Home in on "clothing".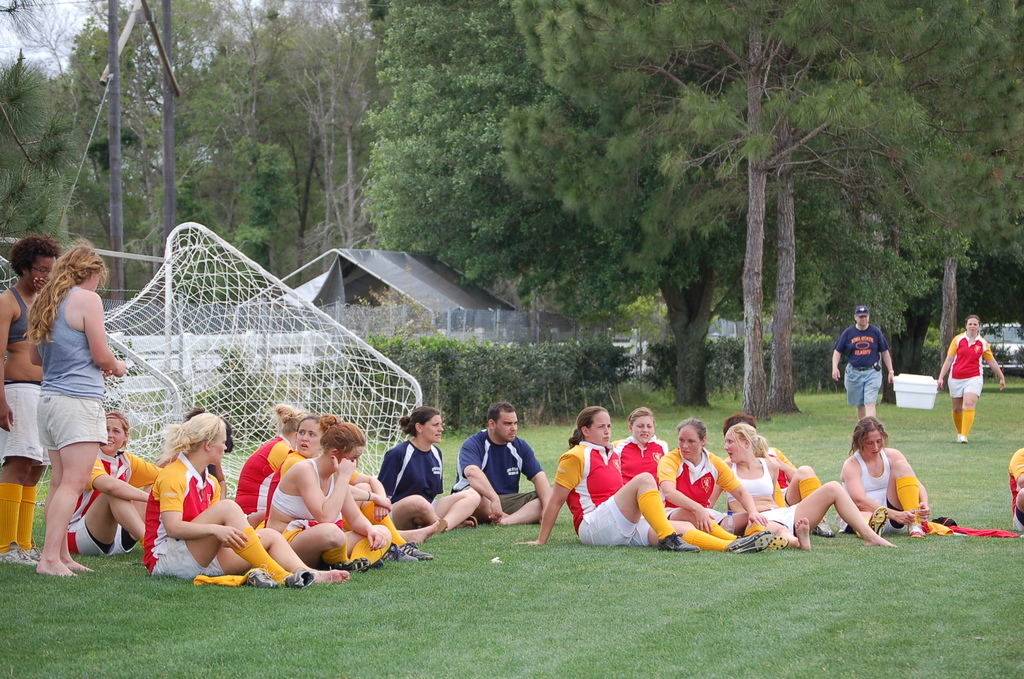
Homed in at pyautogui.locateOnScreen(947, 334, 991, 408).
